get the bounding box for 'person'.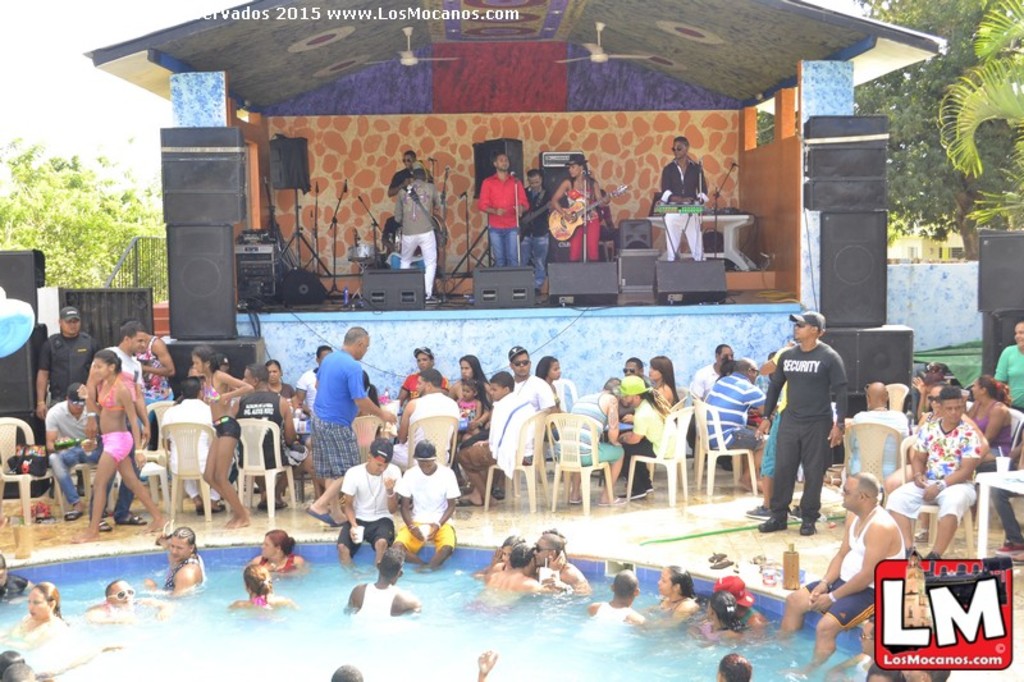
select_region(550, 143, 608, 253).
